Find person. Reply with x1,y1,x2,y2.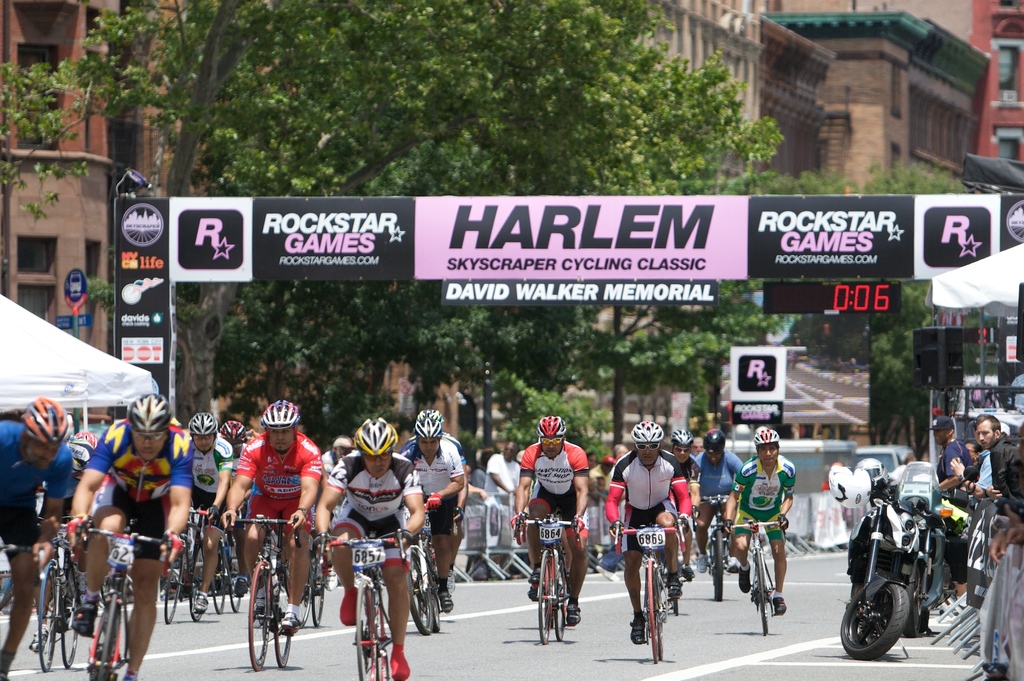
968,408,1023,512.
